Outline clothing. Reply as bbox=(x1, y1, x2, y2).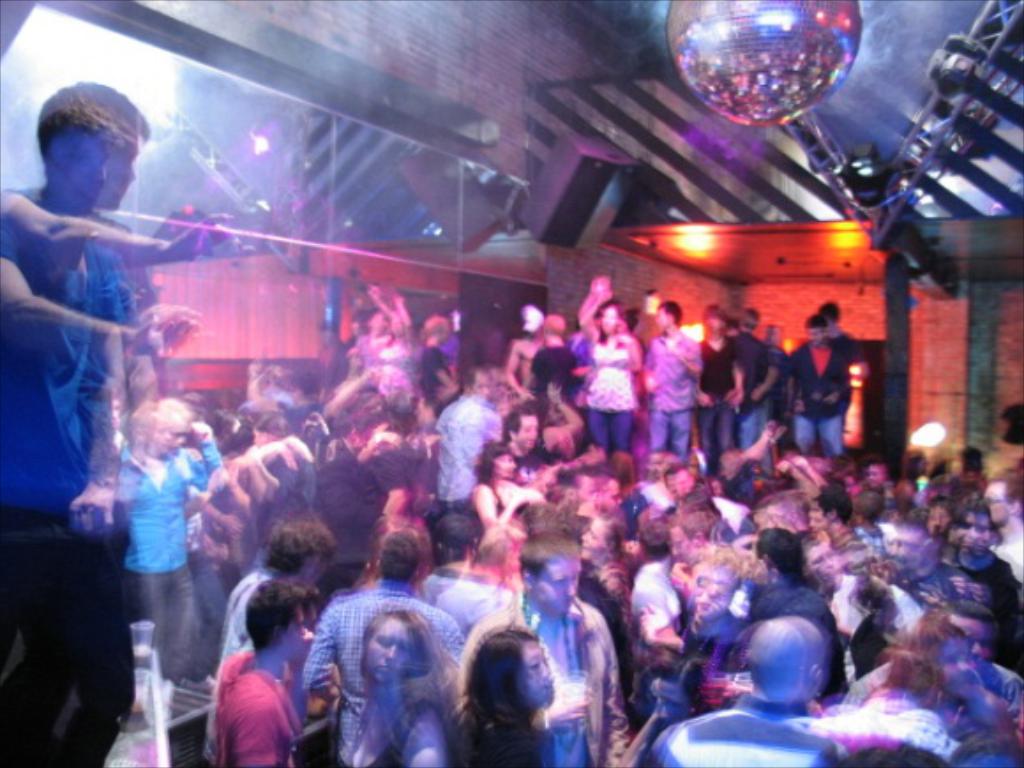
bbox=(422, 572, 501, 621).
